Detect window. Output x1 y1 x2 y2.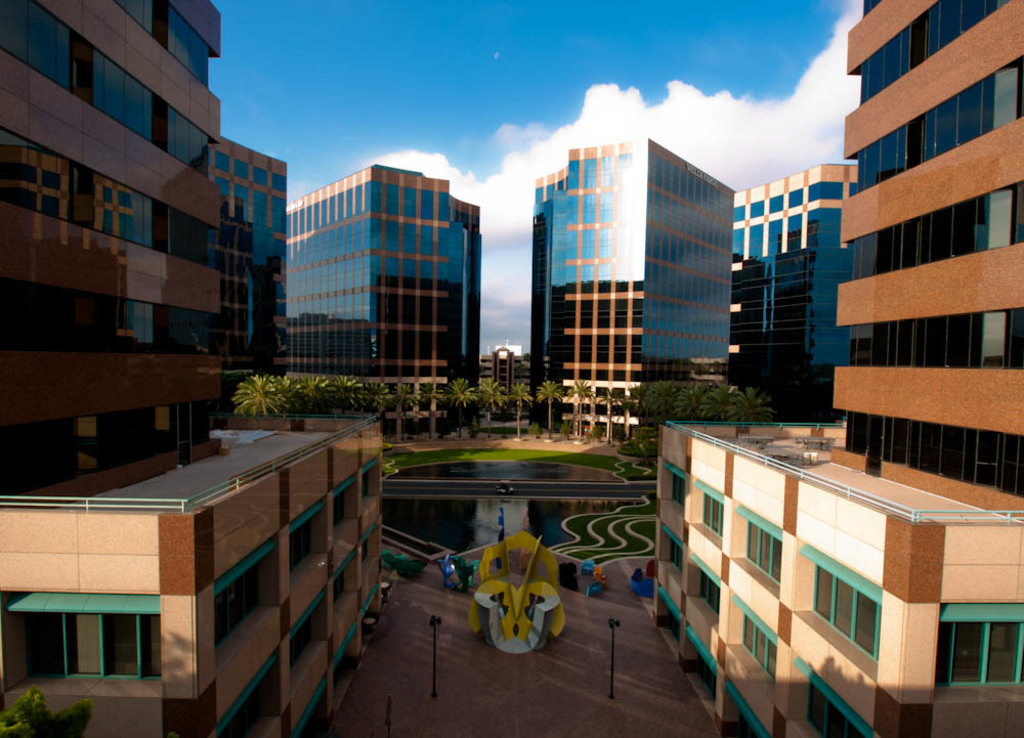
809 567 879 661.
